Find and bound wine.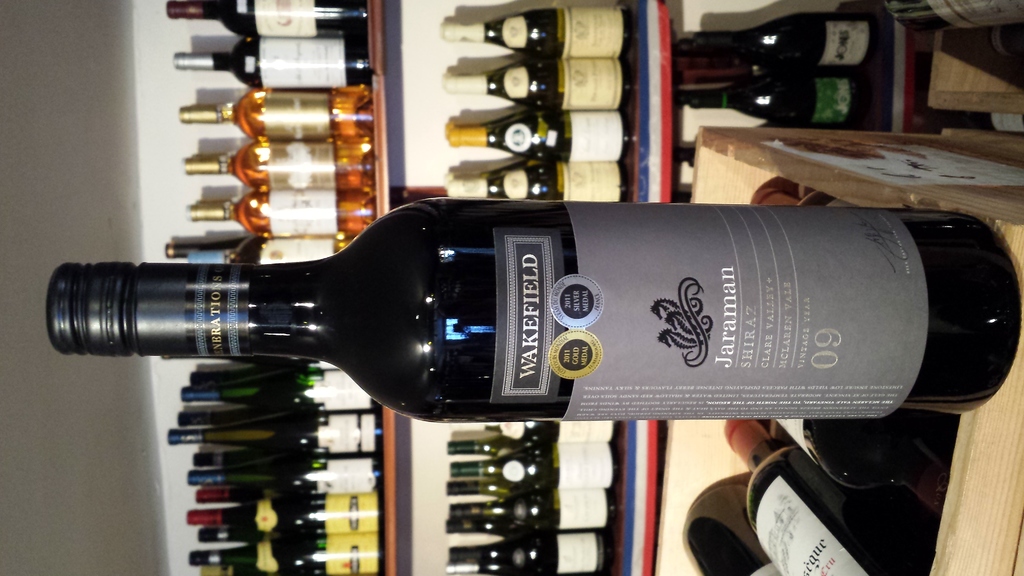
Bound: left=890, top=0, right=1023, bottom=26.
